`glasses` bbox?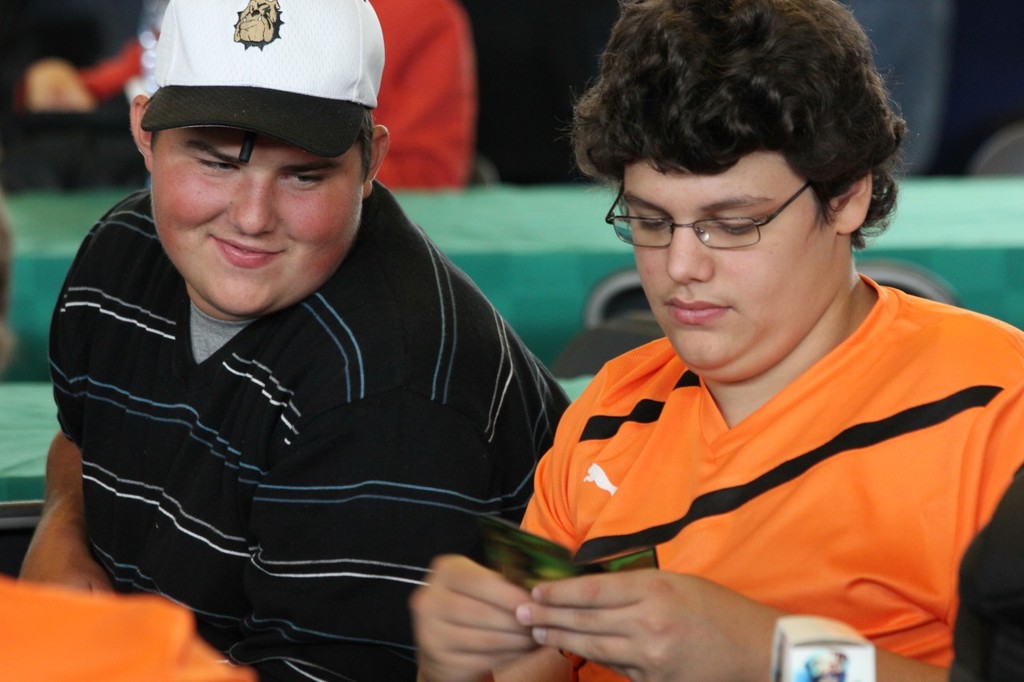
region(614, 189, 837, 253)
